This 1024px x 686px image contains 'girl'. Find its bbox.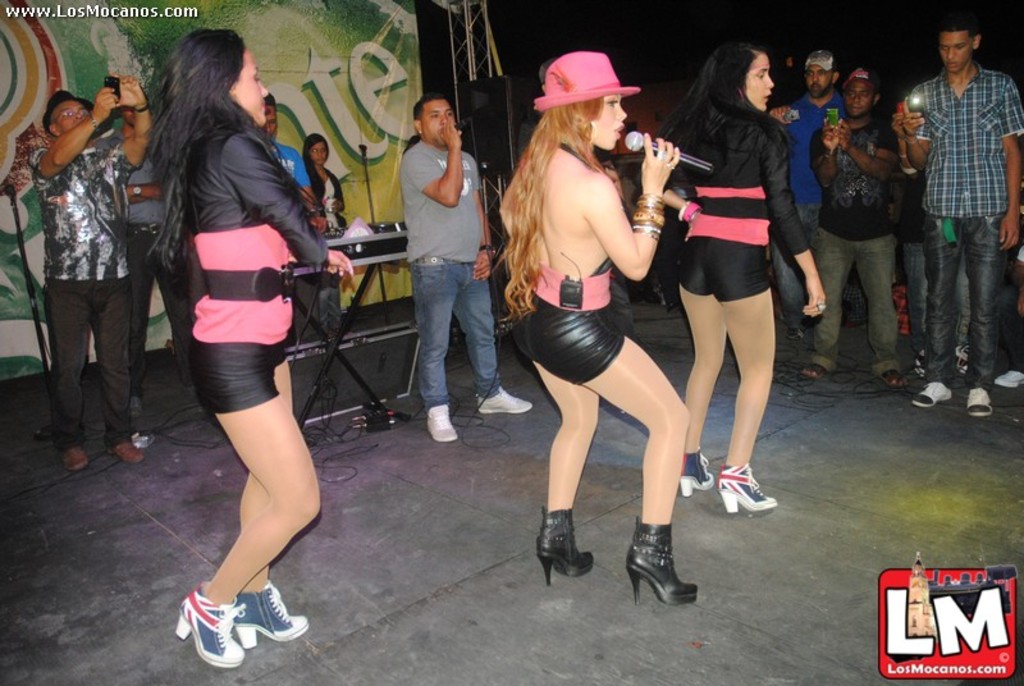
x1=493, y1=46, x2=699, y2=604.
